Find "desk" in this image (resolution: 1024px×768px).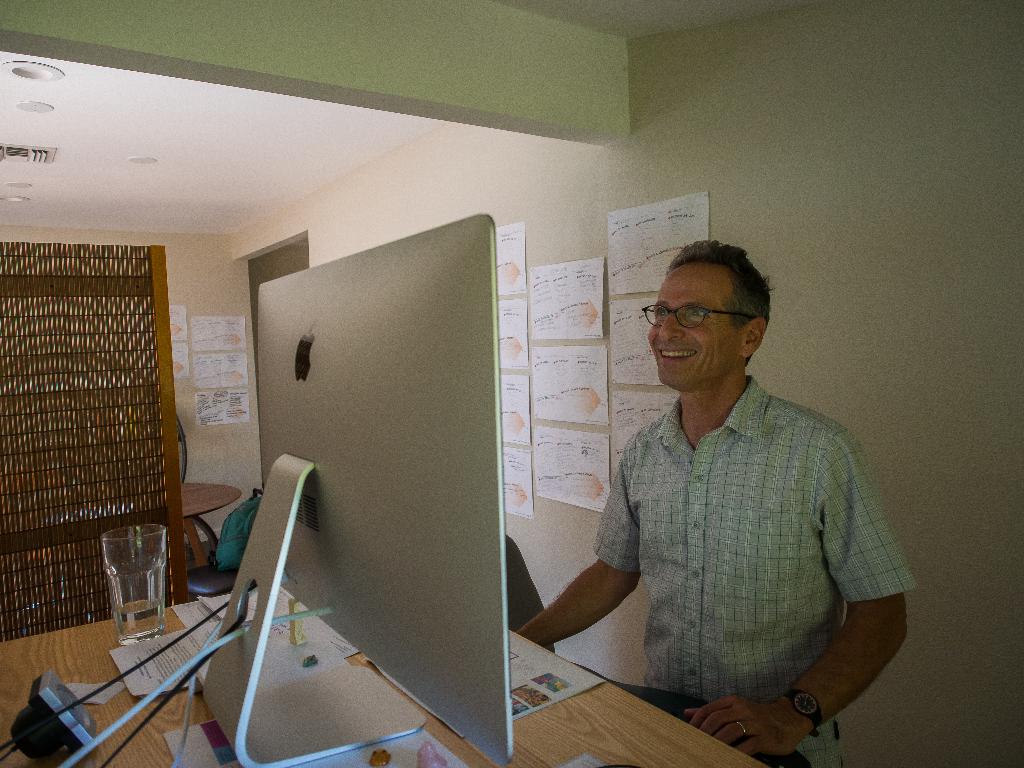
(0,582,774,767).
